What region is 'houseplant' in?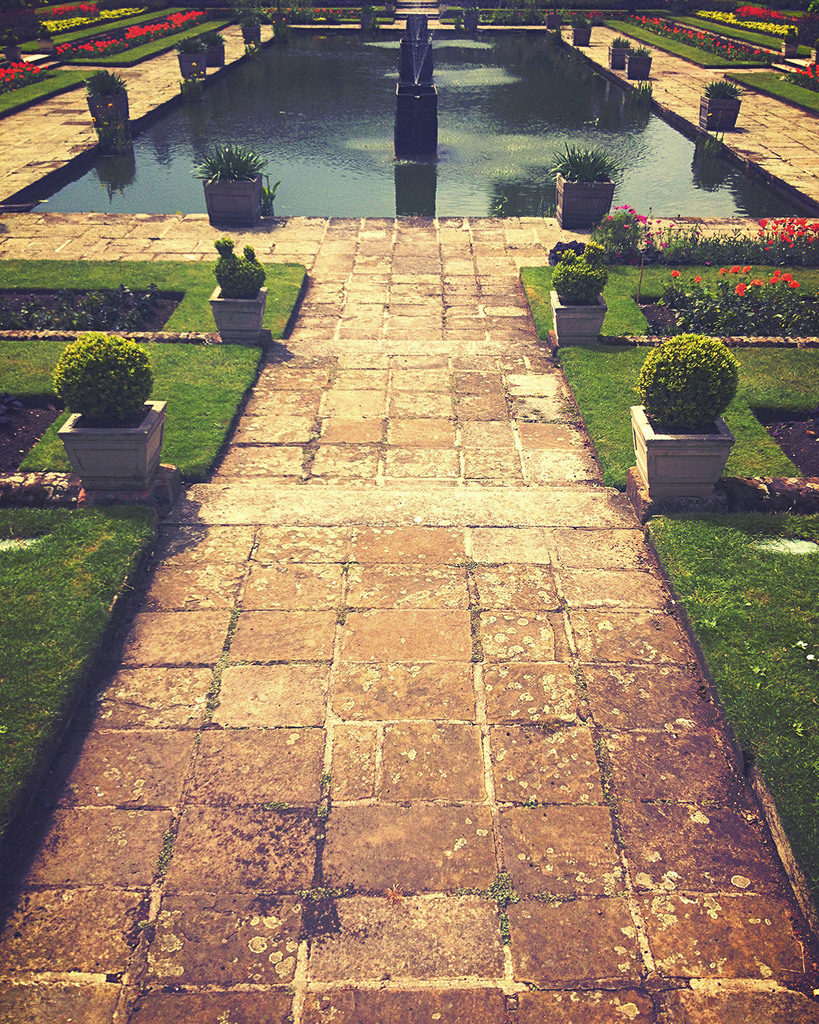
Rect(550, 258, 616, 354).
